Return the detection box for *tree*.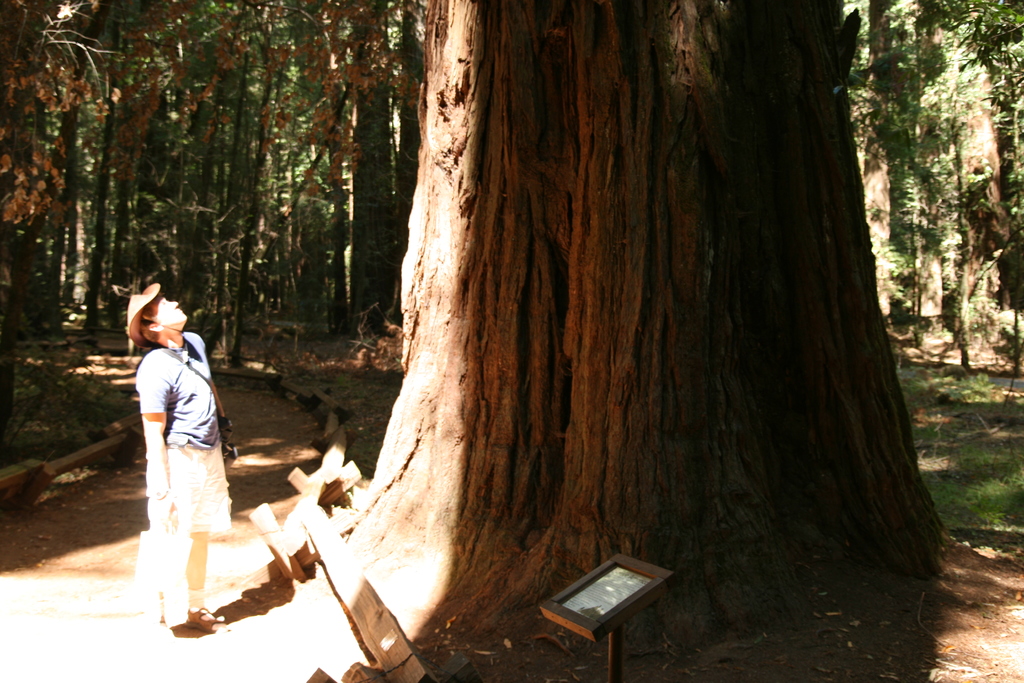
region(184, 3, 300, 370).
